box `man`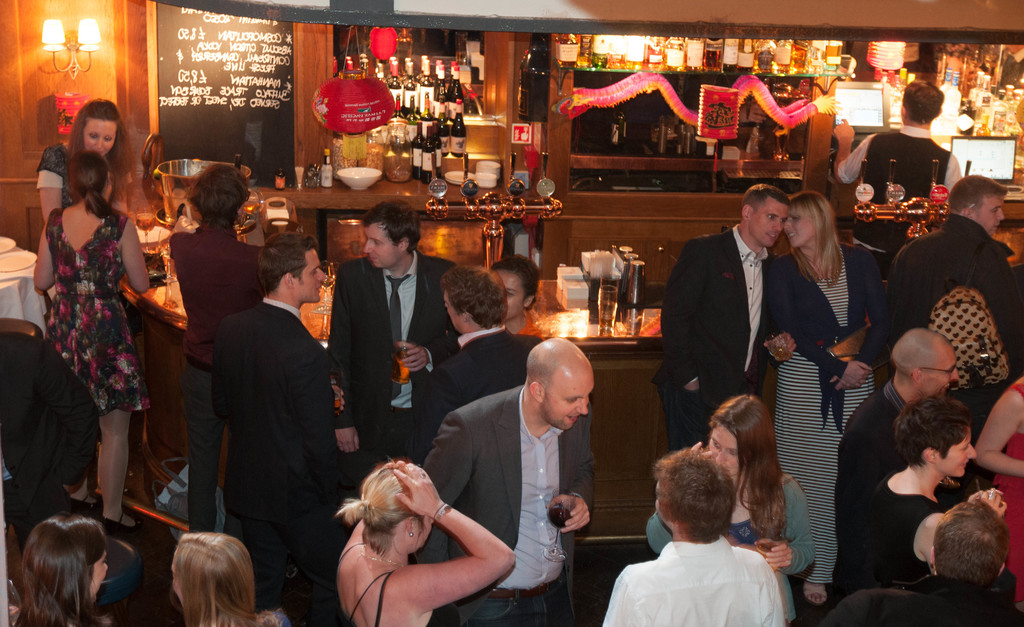
659 179 786 453
